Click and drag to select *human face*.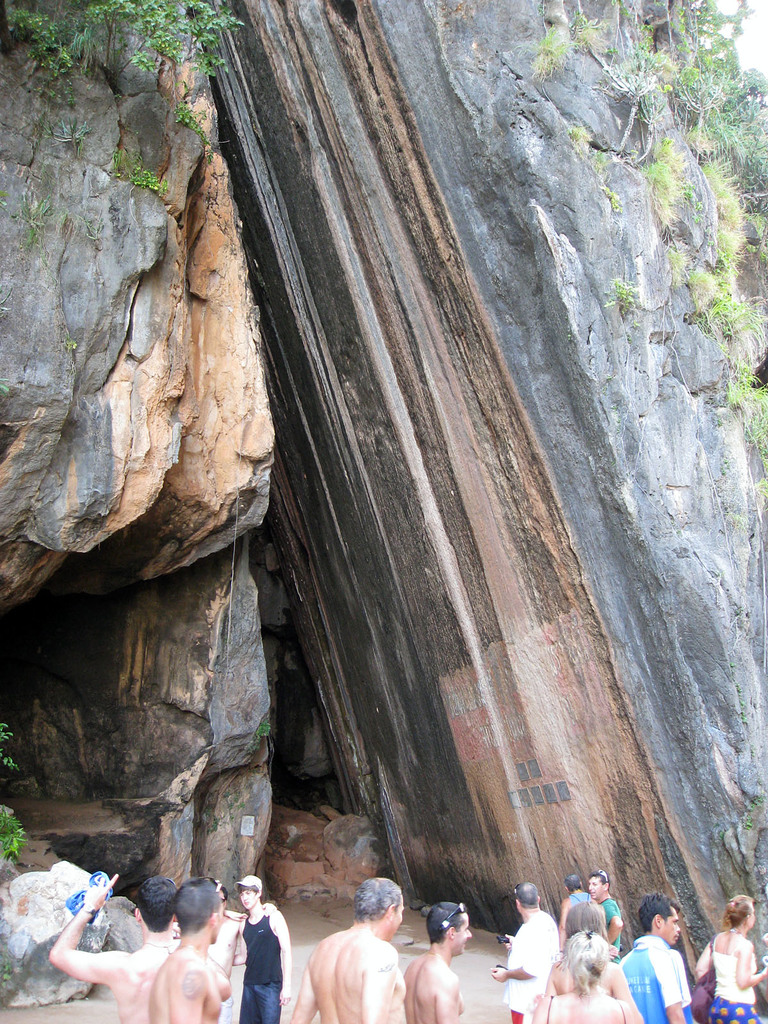
Selection: {"left": 662, "top": 910, "right": 681, "bottom": 943}.
